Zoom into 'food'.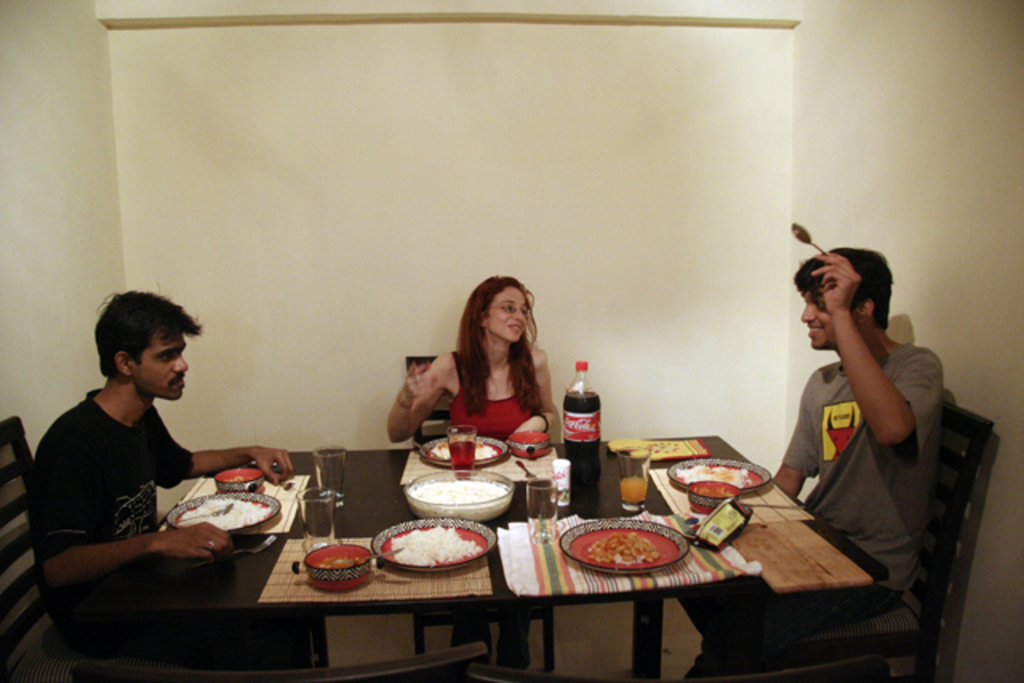
Zoom target: BBox(674, 459, 749, 486).
